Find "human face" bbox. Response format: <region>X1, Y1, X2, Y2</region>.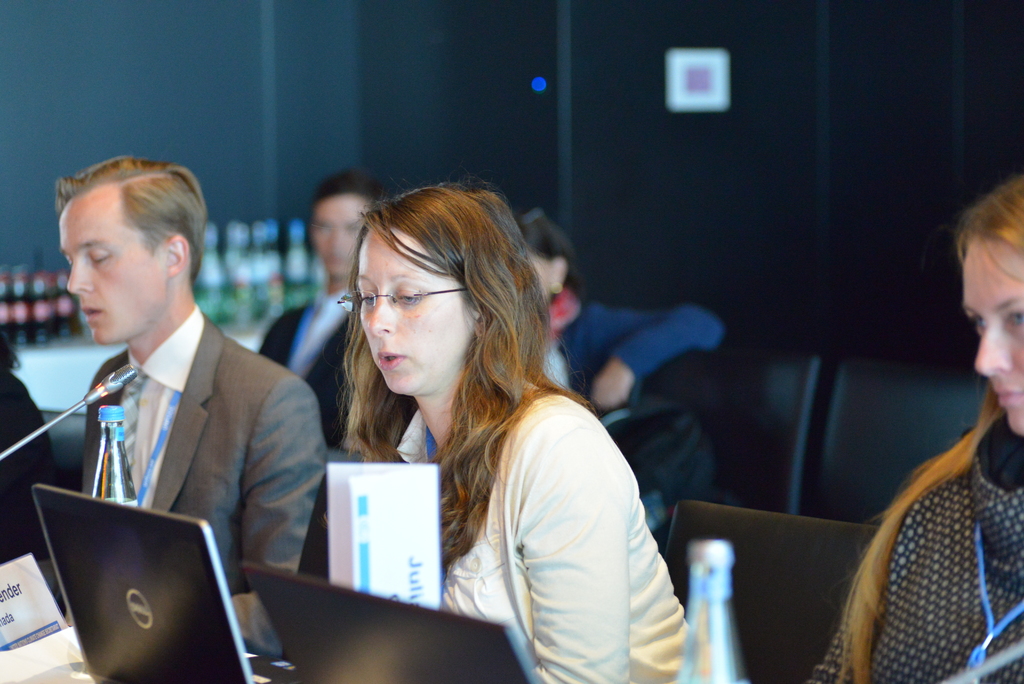
<region>956, 237, 1023, 434</region>.
